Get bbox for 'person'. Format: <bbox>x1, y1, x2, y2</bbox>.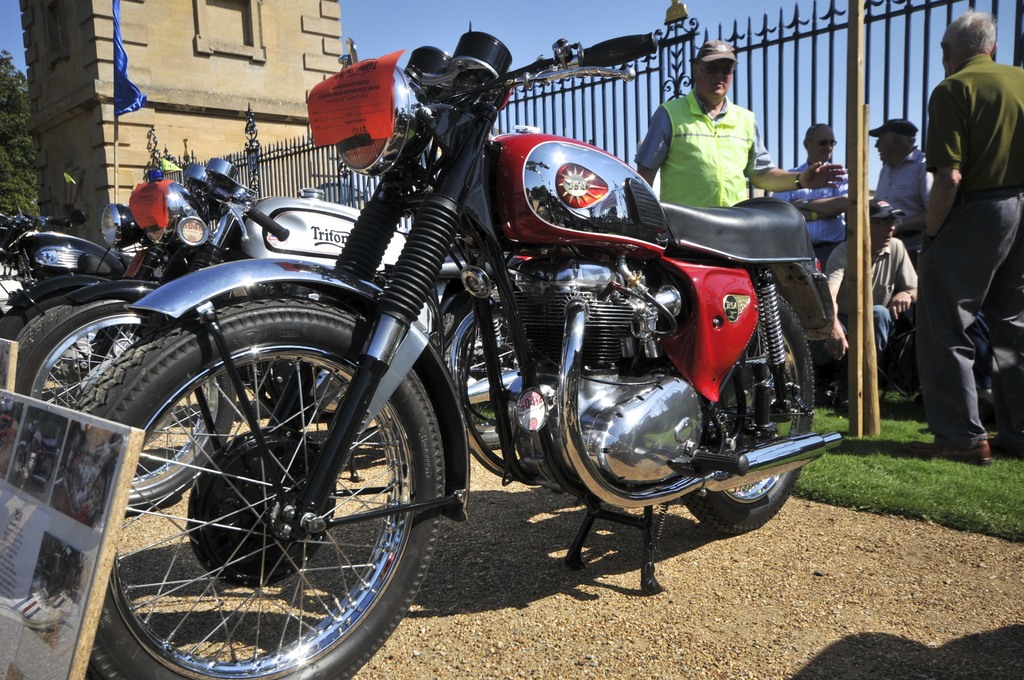
<bbox>910, 35, 1014, 478</bbox>.
